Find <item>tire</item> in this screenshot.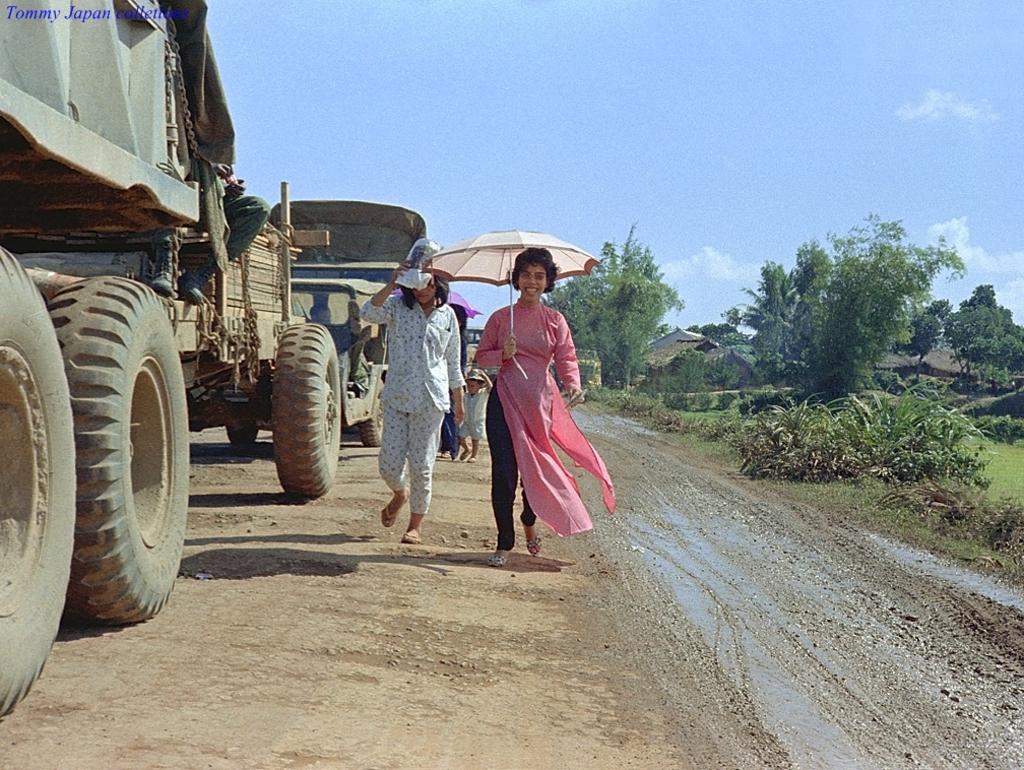
The bounding box for <item>tire</item> is detection(228, 425, 258, 443).
